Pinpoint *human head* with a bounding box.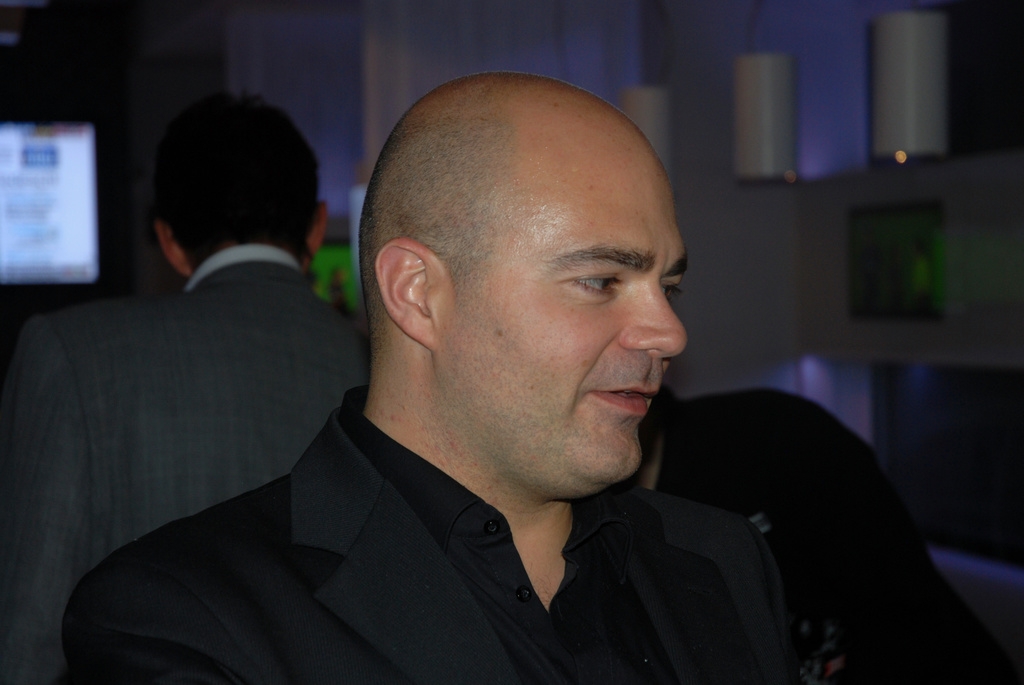
select_region(154, 89, 335, 283).
